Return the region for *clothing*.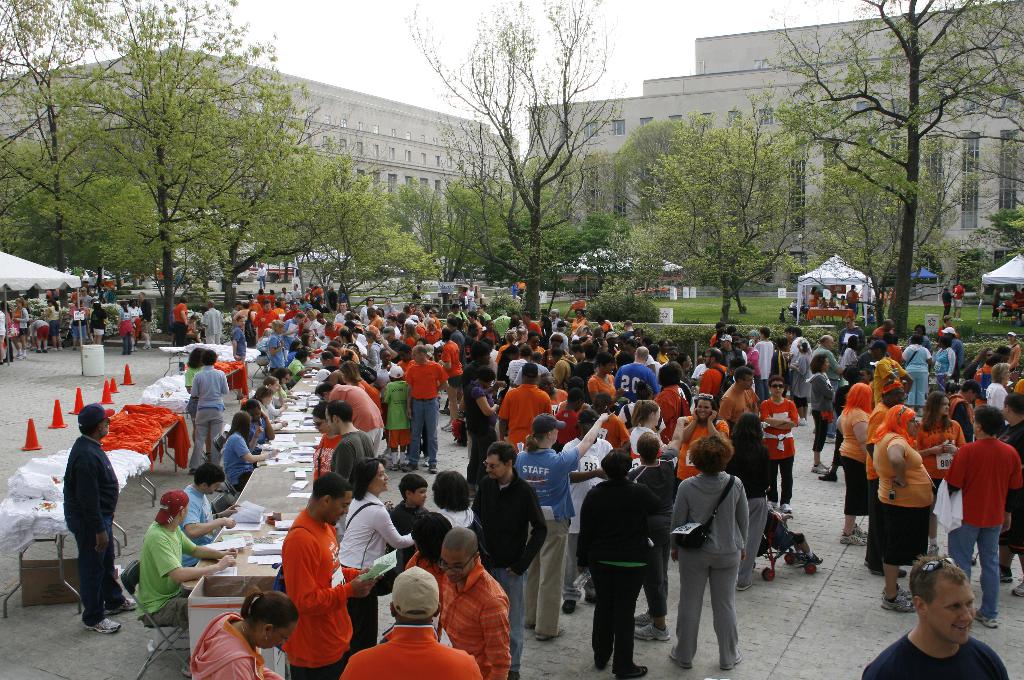
(x1=408, y1=287, x2=424, y2=301).
